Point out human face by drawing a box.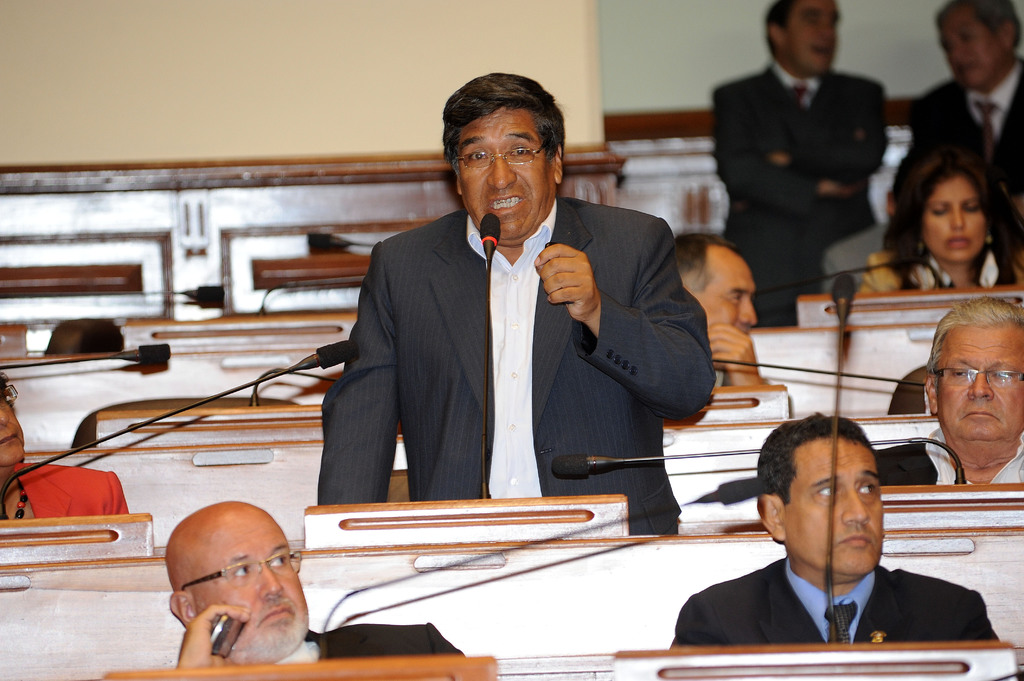
Rect(934, 326, 1023, 454).
